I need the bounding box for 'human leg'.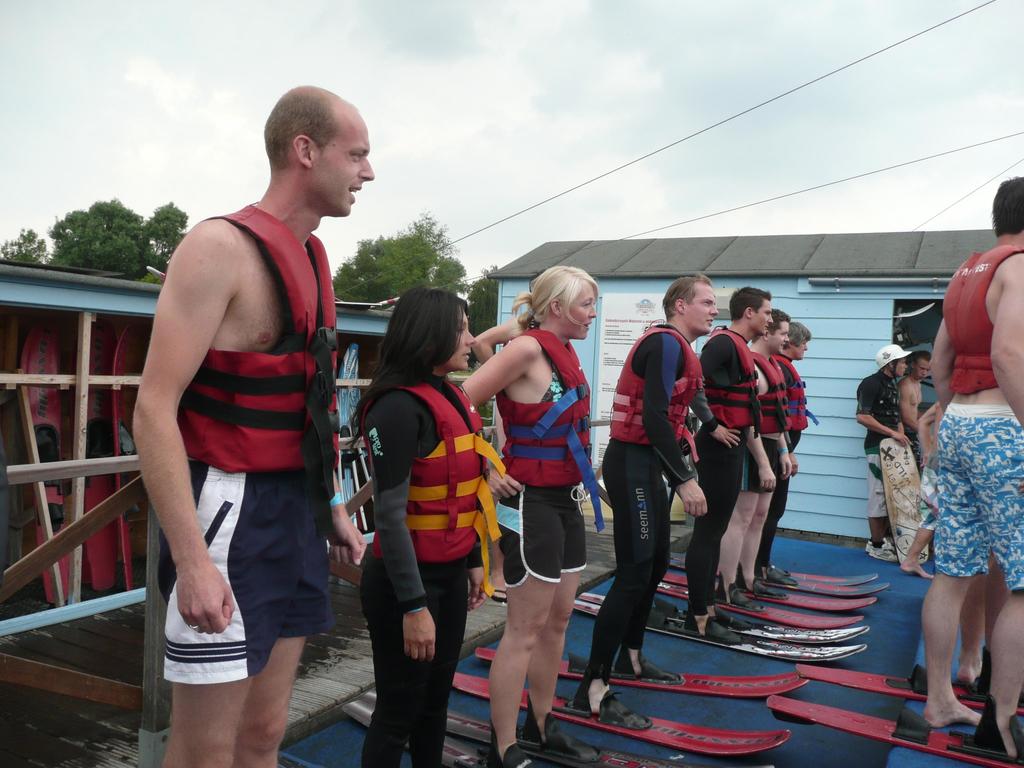
Here it is: box(522, 487, 604, 761).
